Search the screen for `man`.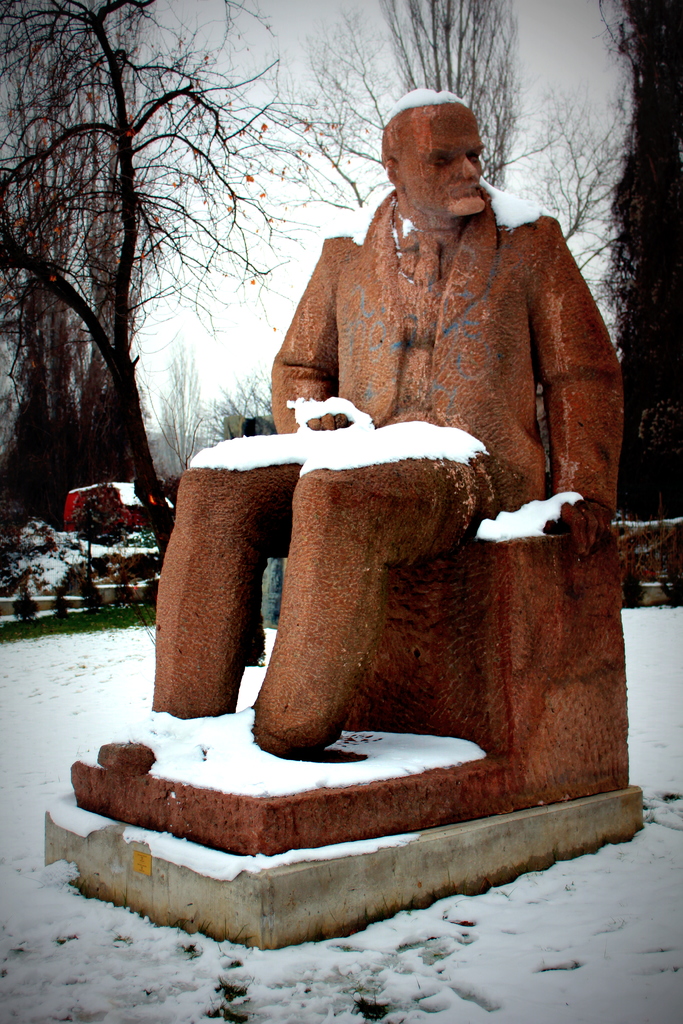
Found at 178:98:638:772.
